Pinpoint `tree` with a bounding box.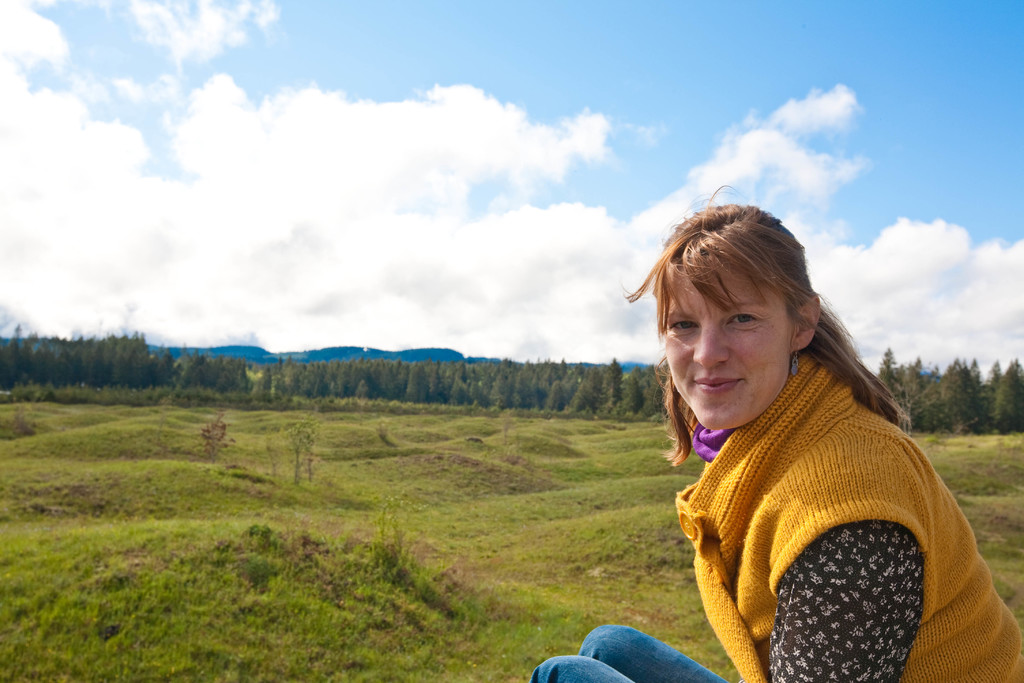
(x1=584, y1=356, x2=628, y2=411).
